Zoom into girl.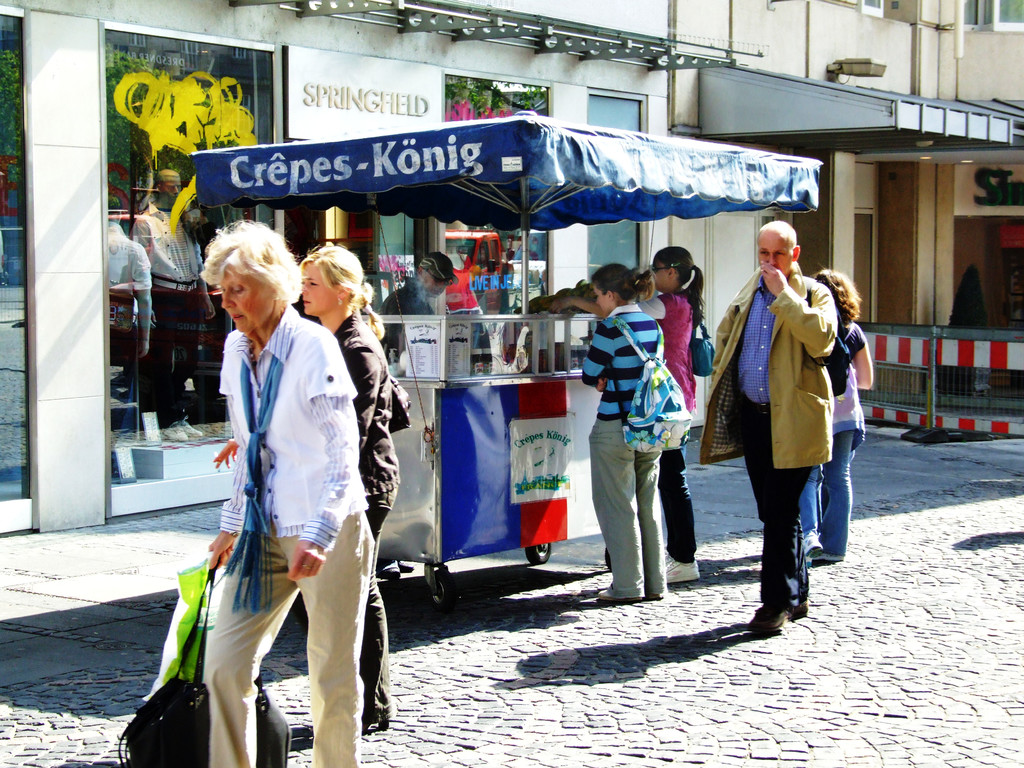
Zoom target: 299, 241, 398, 728.
